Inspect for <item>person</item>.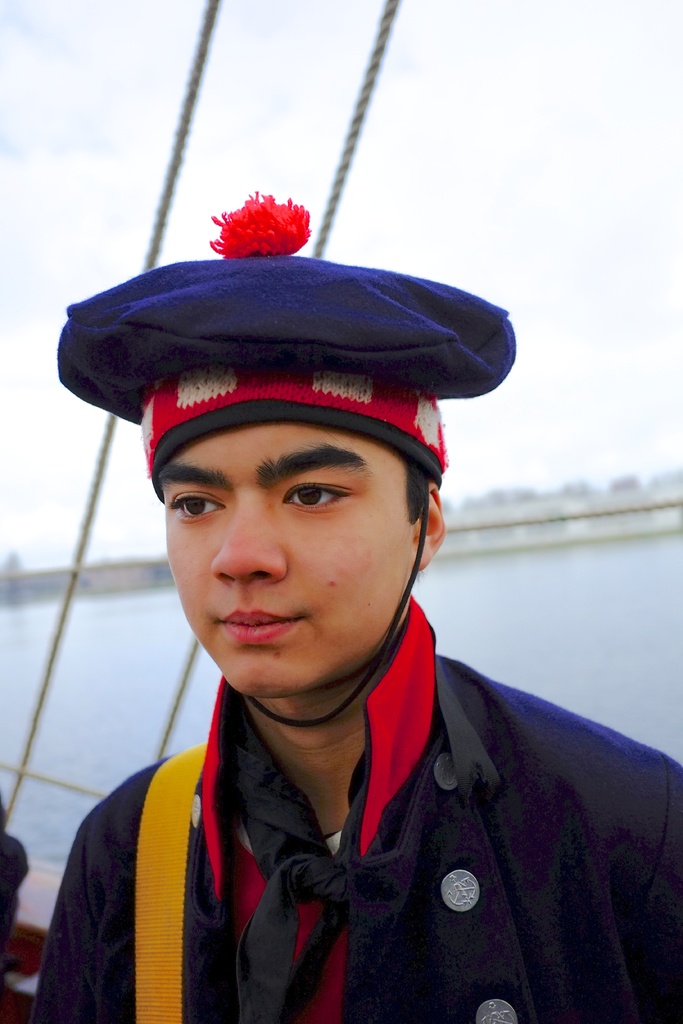
Inspection: (left=31, top=188, right=682, bottom=1023).
